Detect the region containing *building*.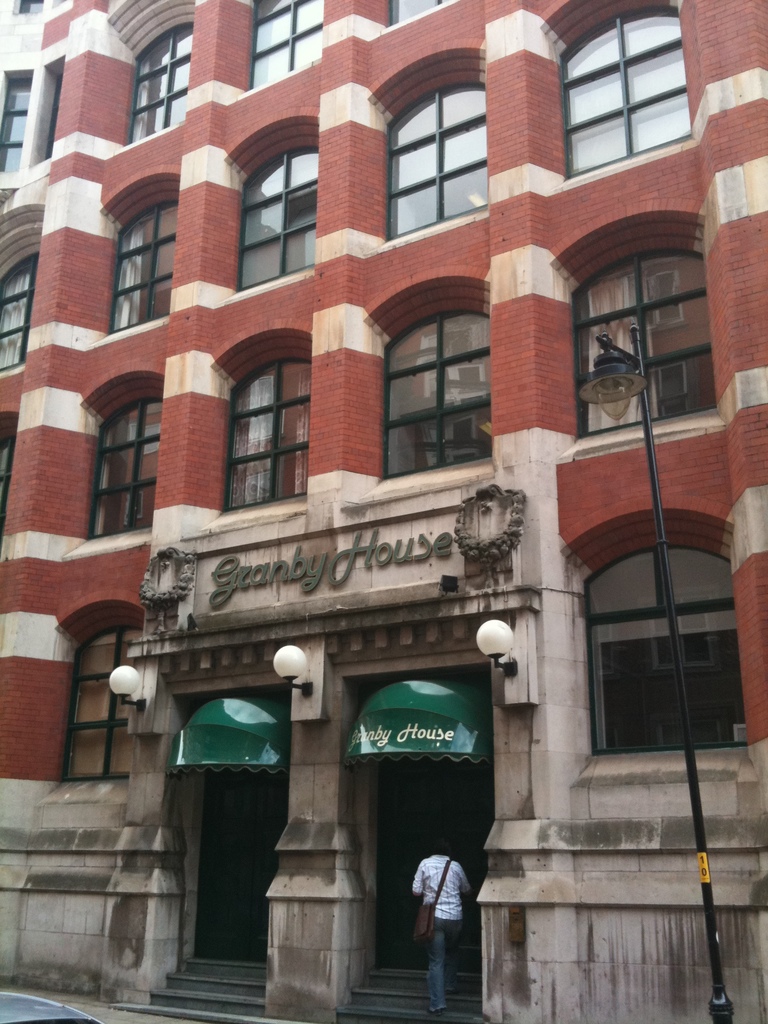
region(0, 0, 767, 1023).
